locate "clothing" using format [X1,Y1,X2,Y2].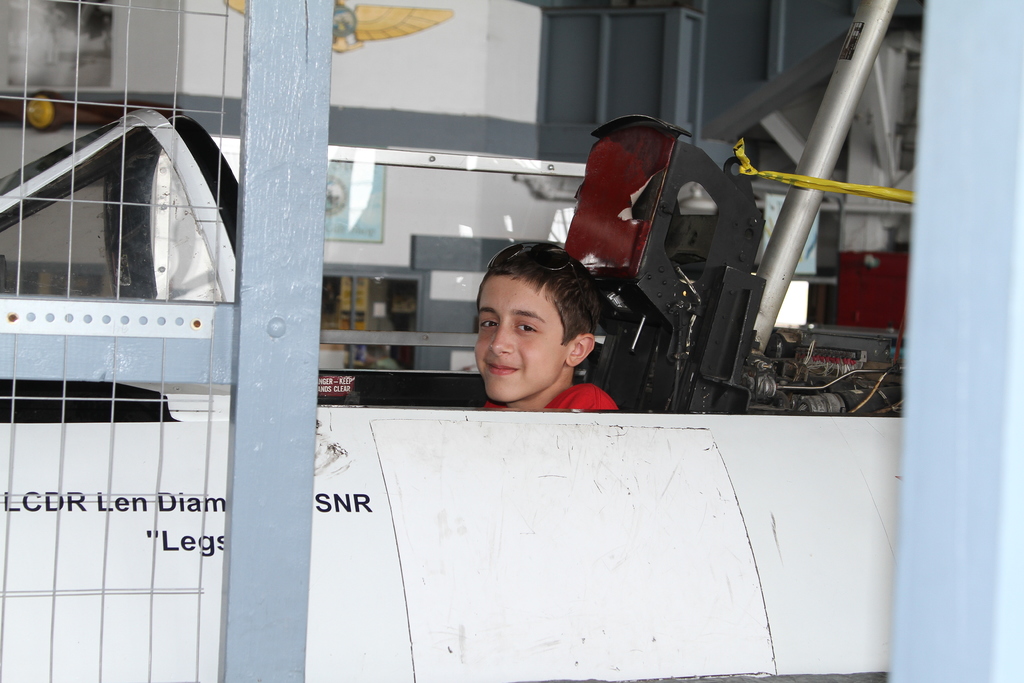
[483,382,616,409].
